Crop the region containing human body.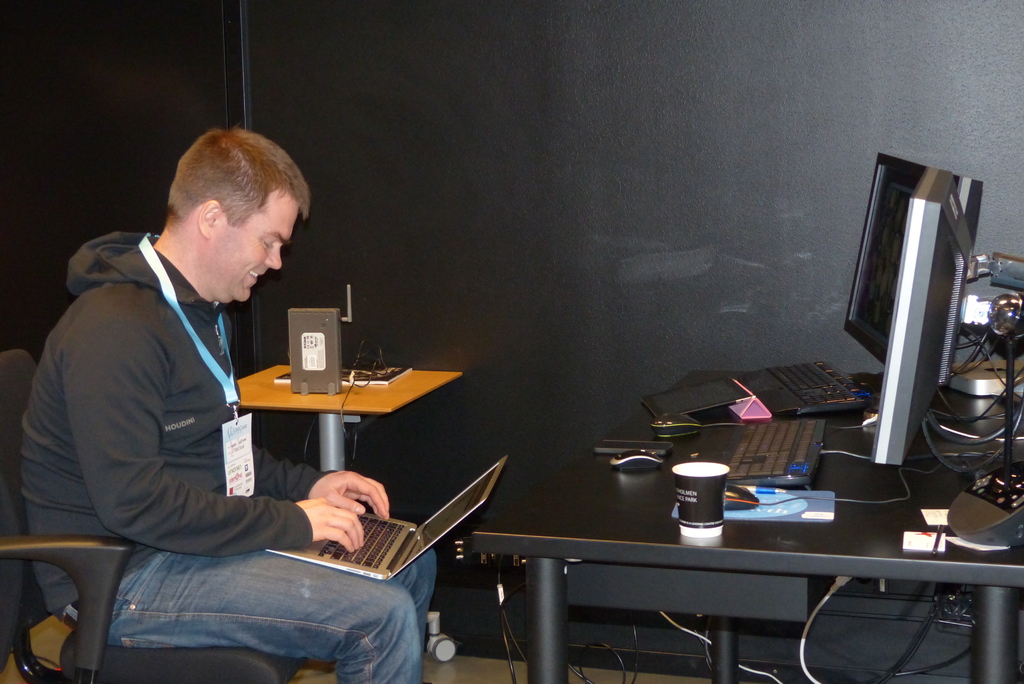
Crop region: (x1=58, y1=128, x2=520, y2=683).
